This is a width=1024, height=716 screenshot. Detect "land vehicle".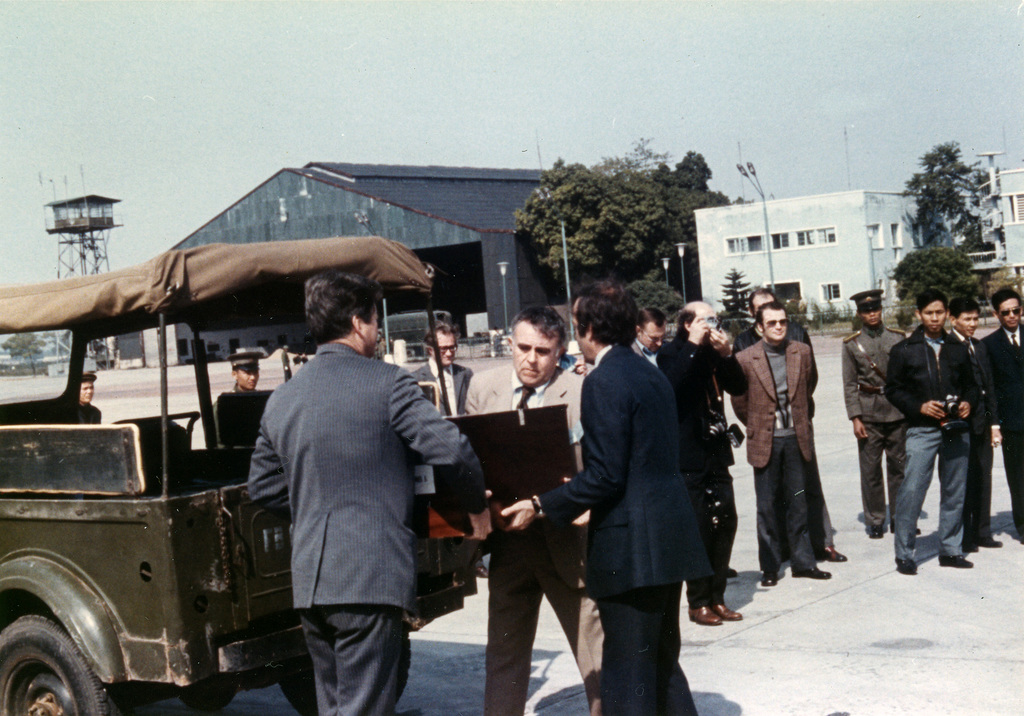
1, 245, 552, 690.
